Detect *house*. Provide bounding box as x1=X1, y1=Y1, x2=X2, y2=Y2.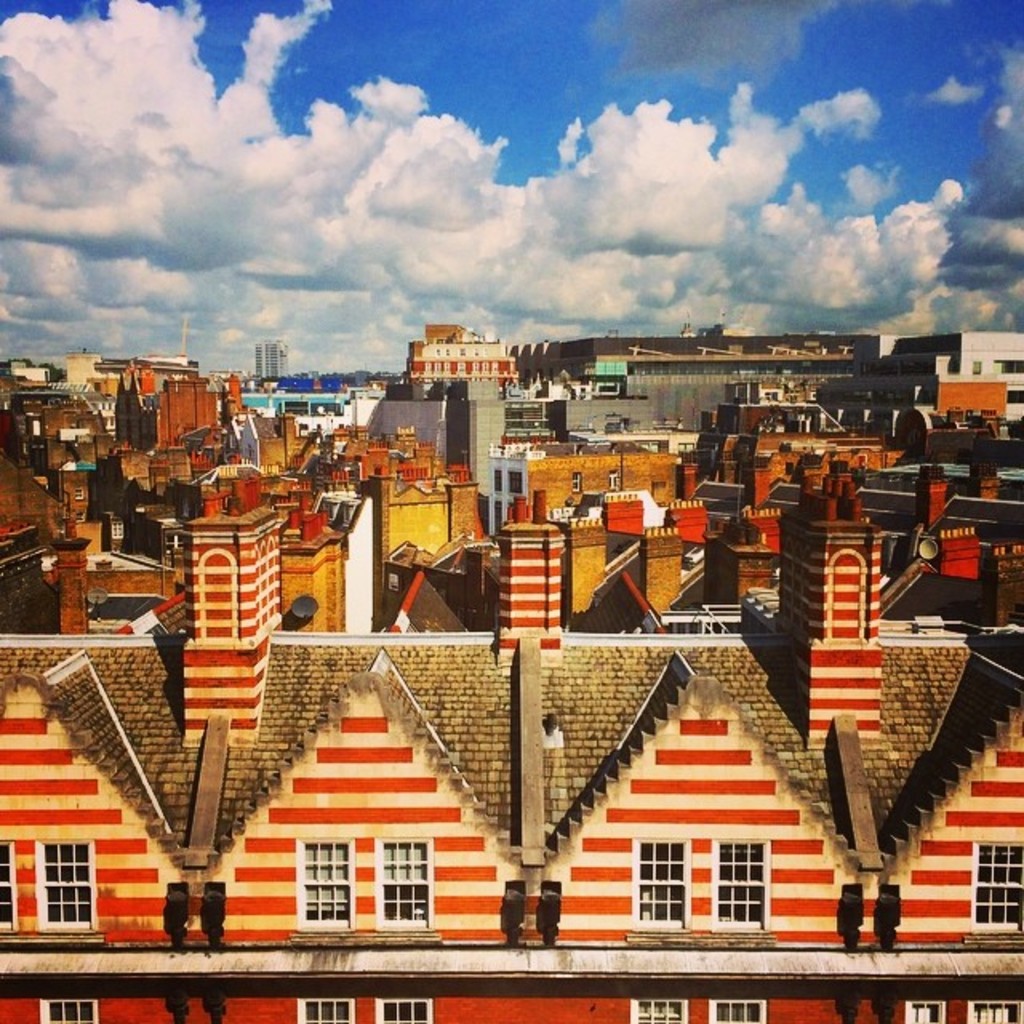
x1=54, y1=506, x2=995, y2=971.
